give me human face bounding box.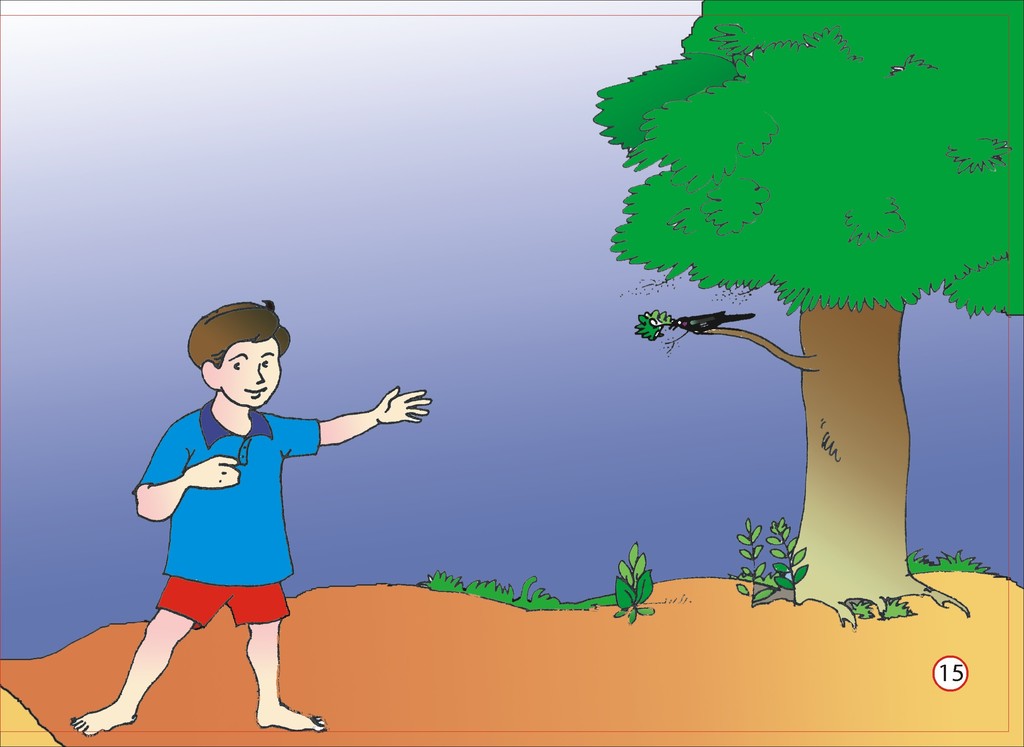
(left=219, top=338, right=280, bottom=406).
